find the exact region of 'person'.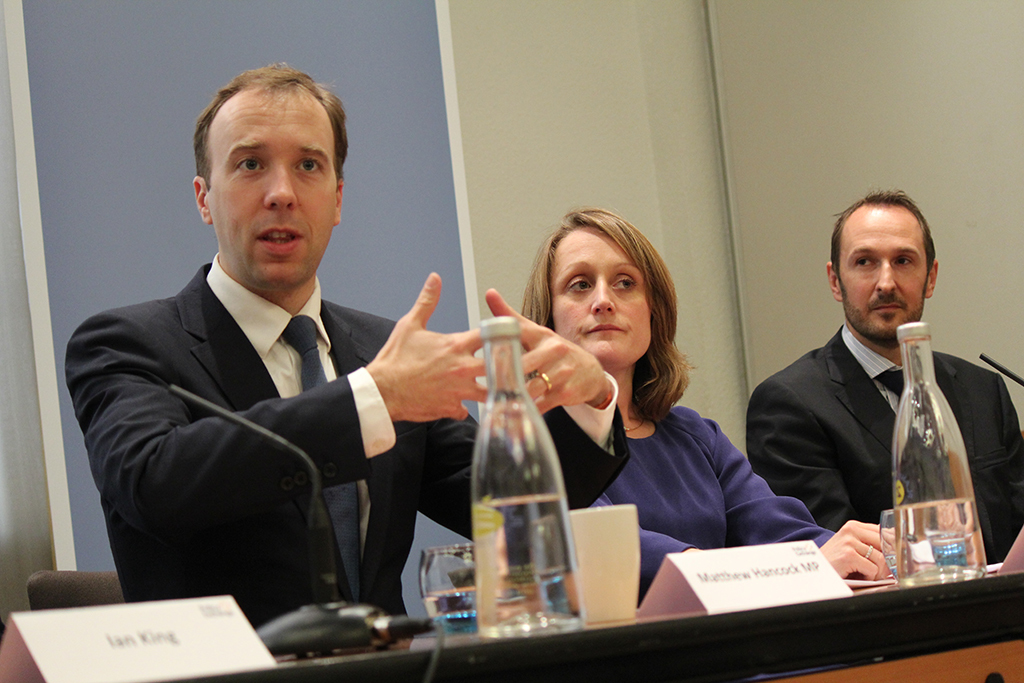
Exact region: bbox=[746, 189, 1023, 568].
